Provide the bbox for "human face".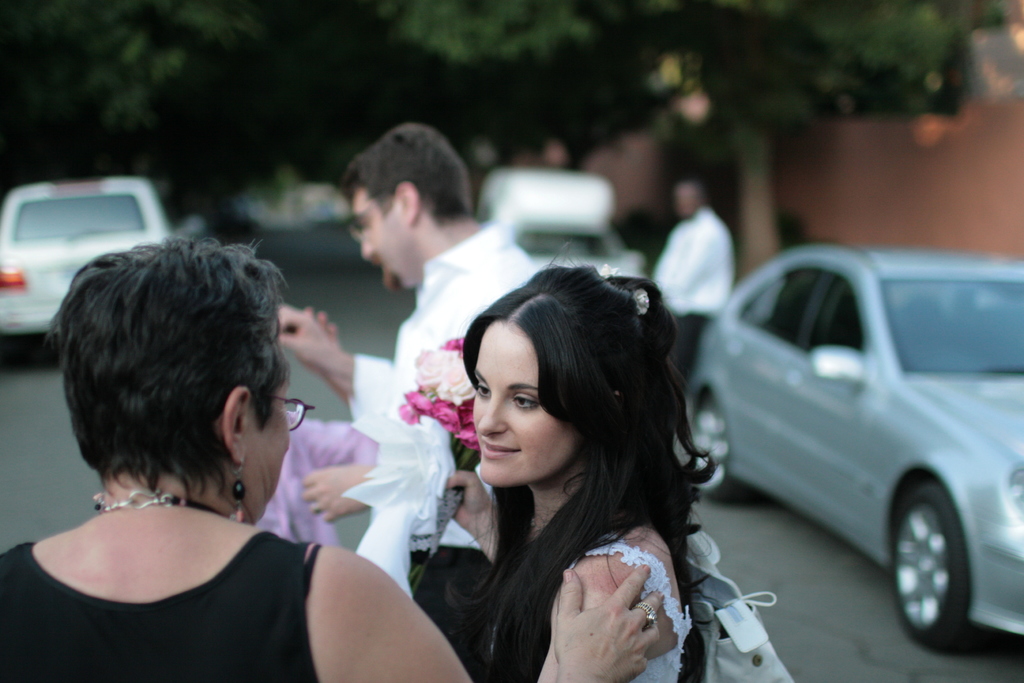
{"left": 356, "top": 186, "right": 404, "bottom": 279}.
